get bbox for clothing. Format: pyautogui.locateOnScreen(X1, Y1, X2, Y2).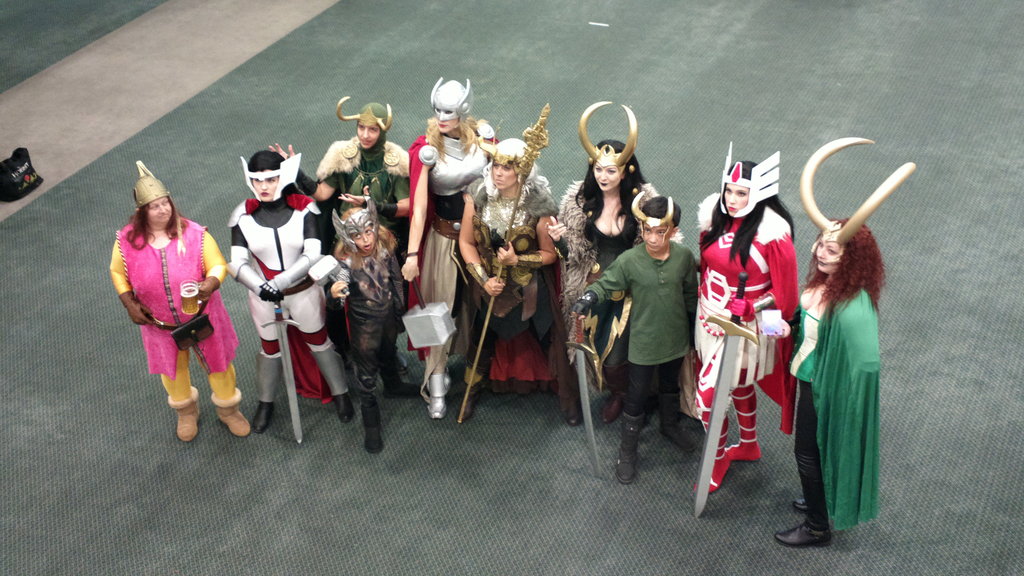
pyautogui.locateOnScreen(112, 195, 228, 410).
